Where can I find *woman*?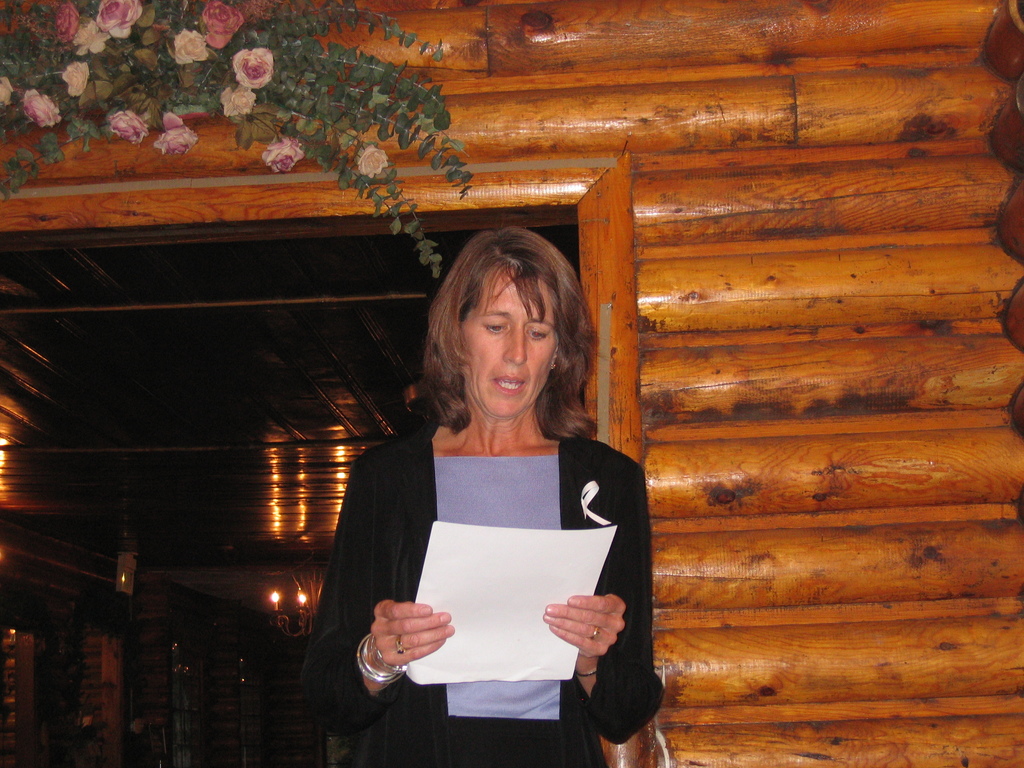
You can find it at box=[322, 244, 624, 735].
